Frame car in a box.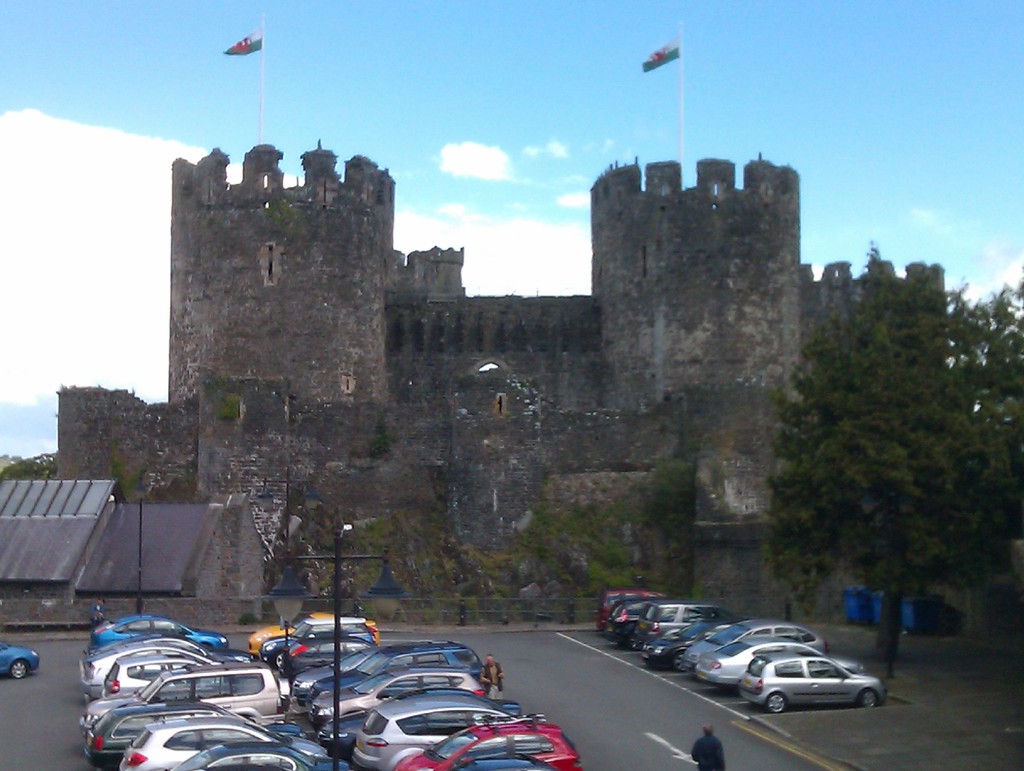
83,667,285,723.
